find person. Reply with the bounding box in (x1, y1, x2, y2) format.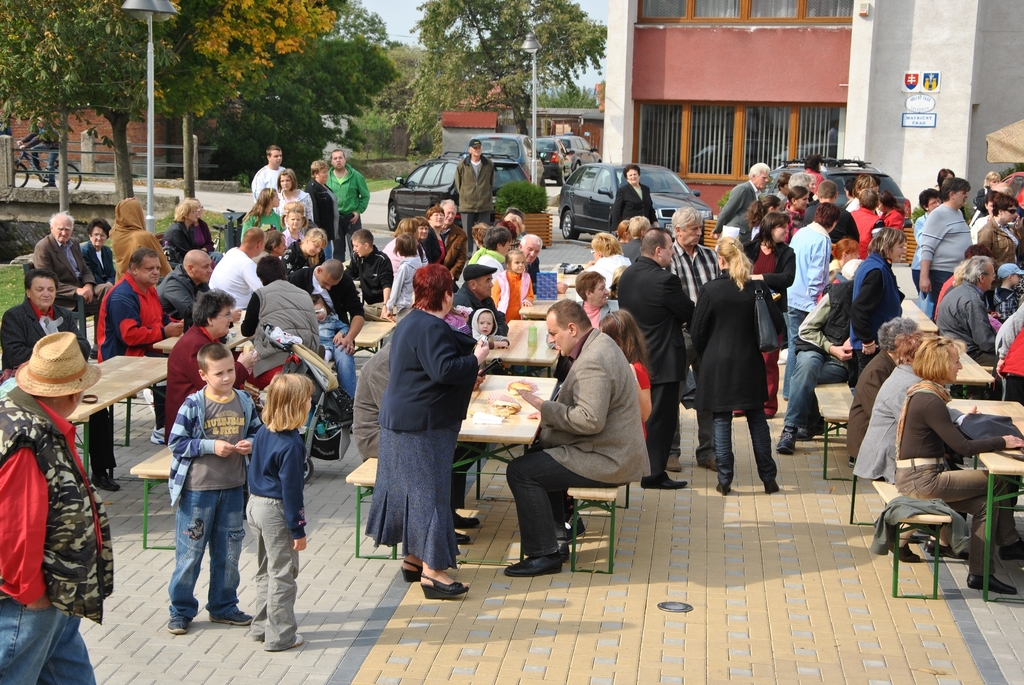
(146, 330, 242, 649).
